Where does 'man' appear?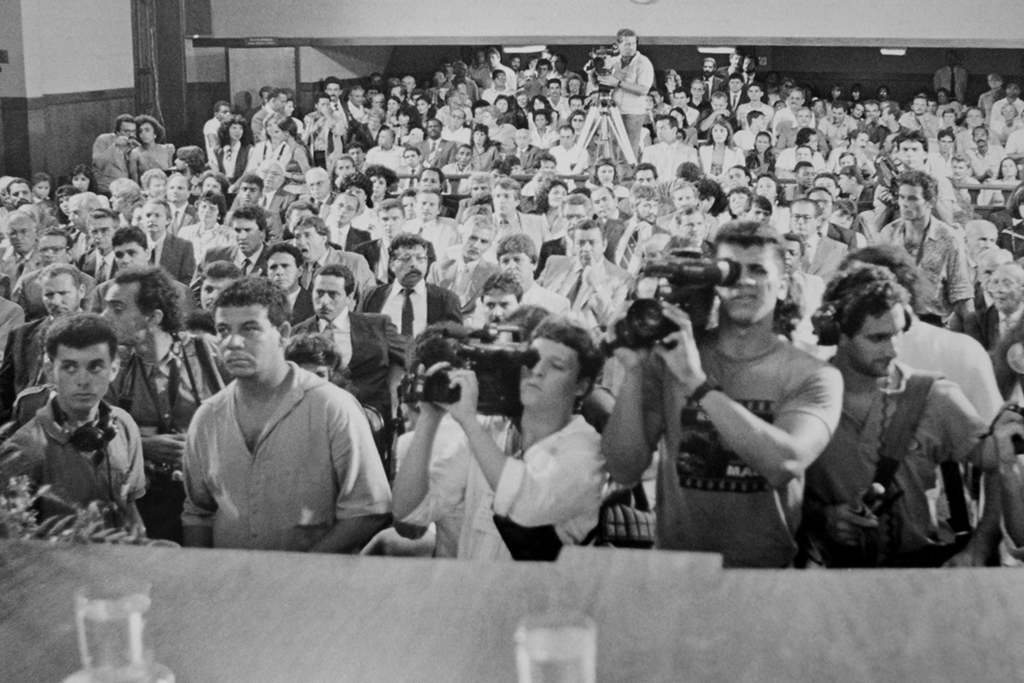
Appears at bbox=[166, 306, 386, 561].
